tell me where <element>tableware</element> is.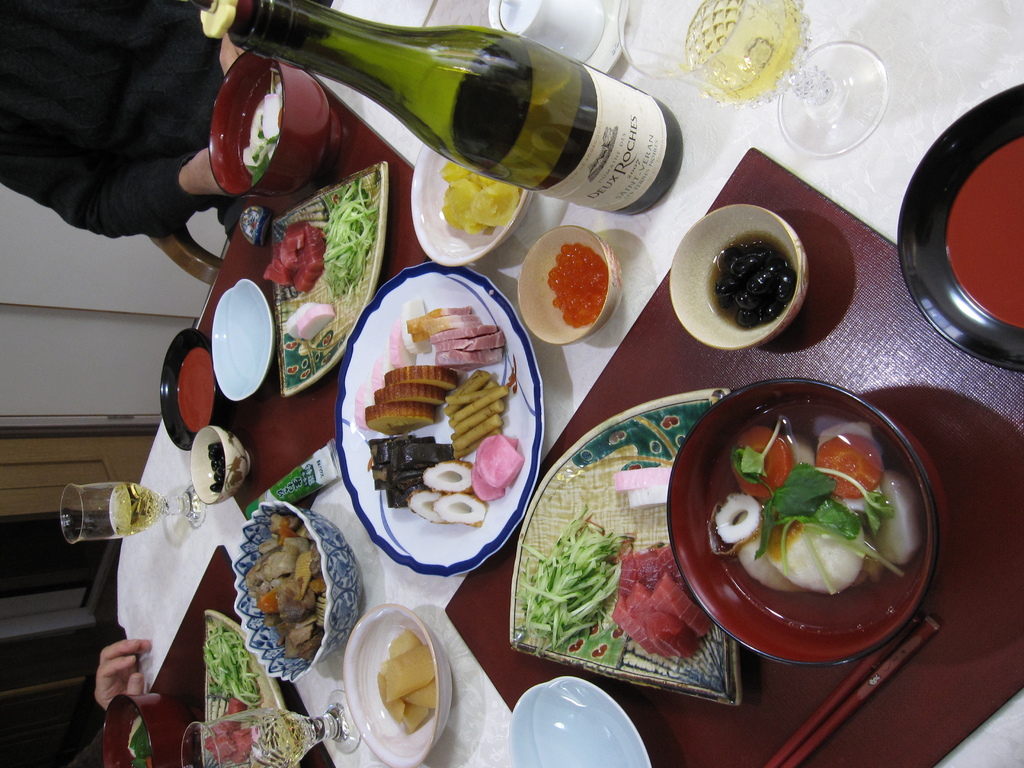
<element>tableware</element> is at <region>213, 275, 276, 400</region>.
